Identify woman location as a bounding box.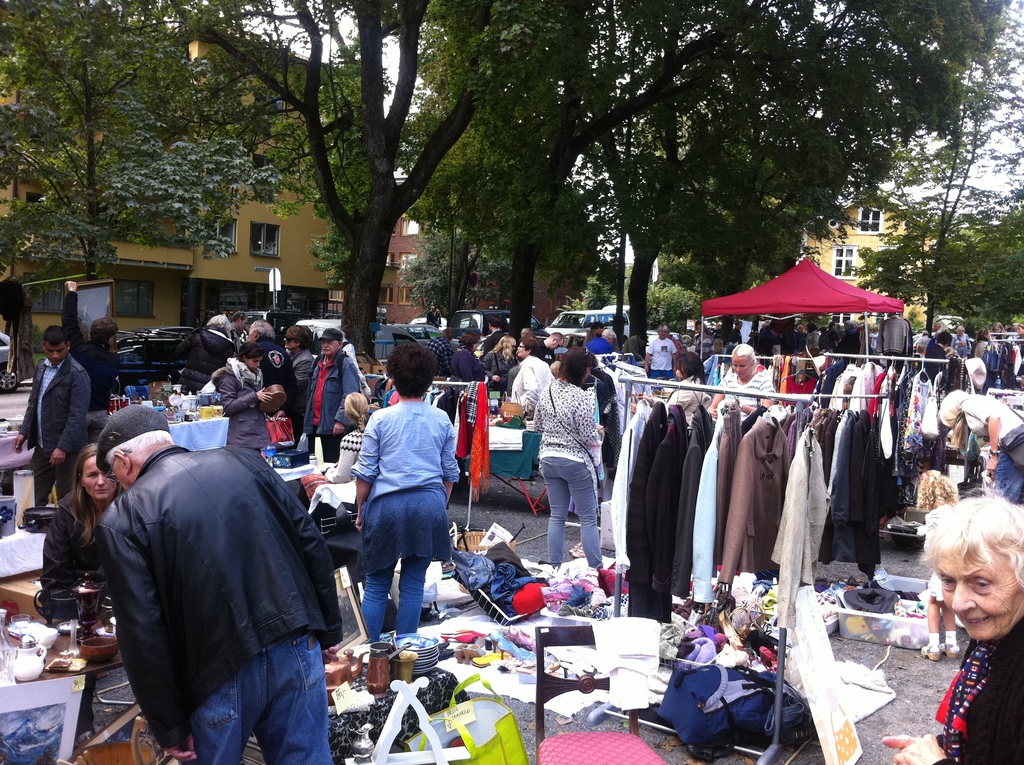
x1=880 y1=489 x2=1023 y2=764.
